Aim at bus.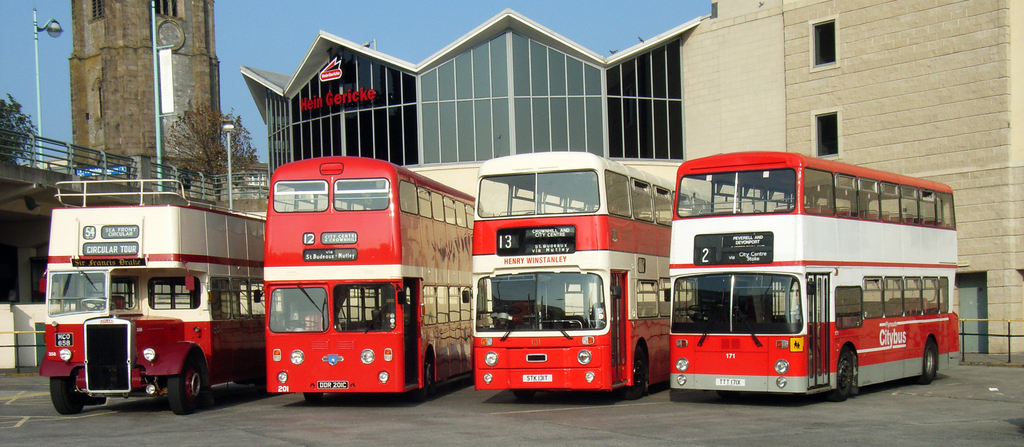
Aimed at crop(460, 152, 720, 401).
